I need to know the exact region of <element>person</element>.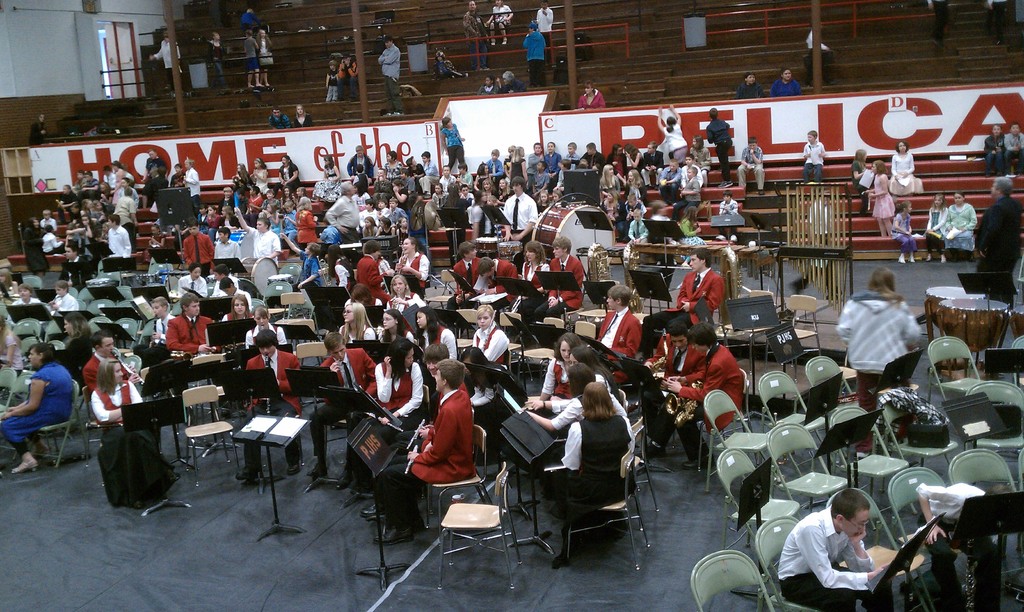
Region: [x1=522, y1=359, x2=638, y2=437].
